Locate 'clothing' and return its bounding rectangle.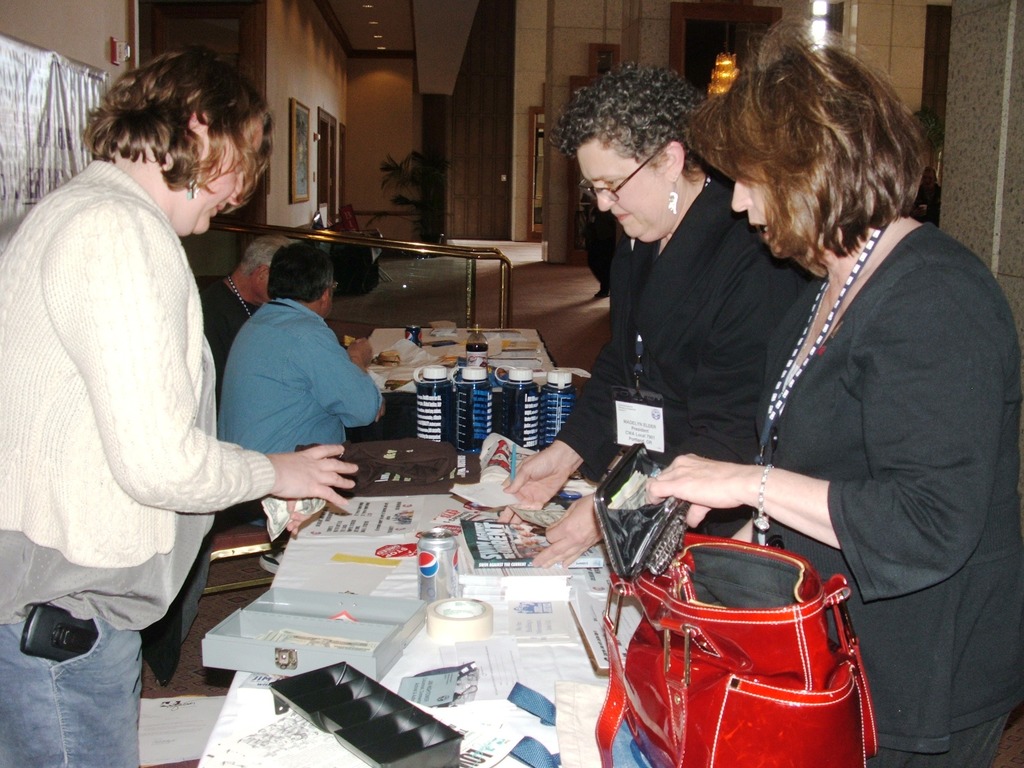
218,296,371,492.
